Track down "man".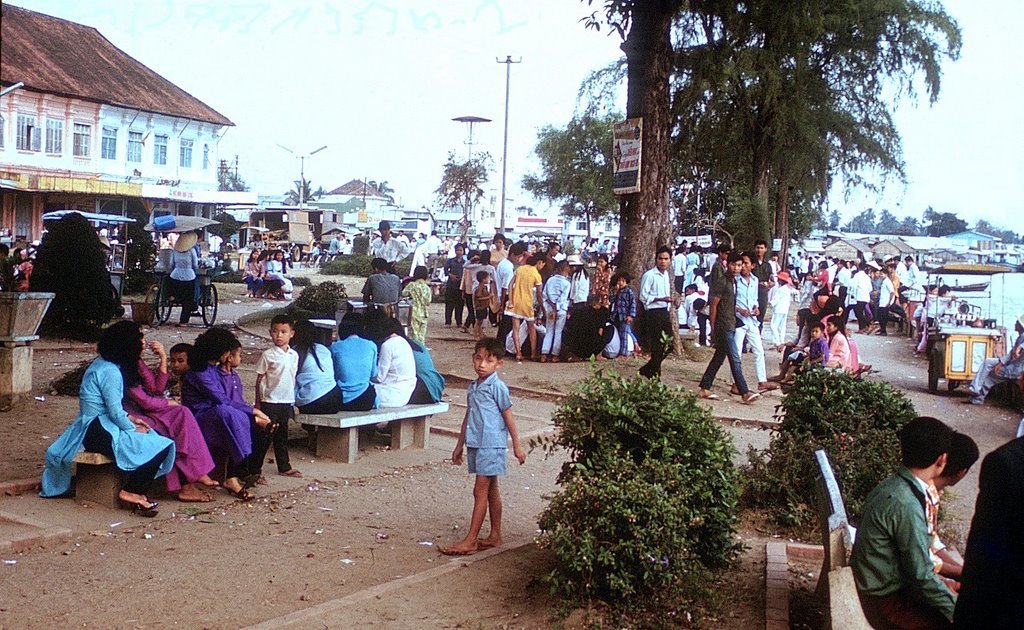
Tracked to 370,219,414,272.
